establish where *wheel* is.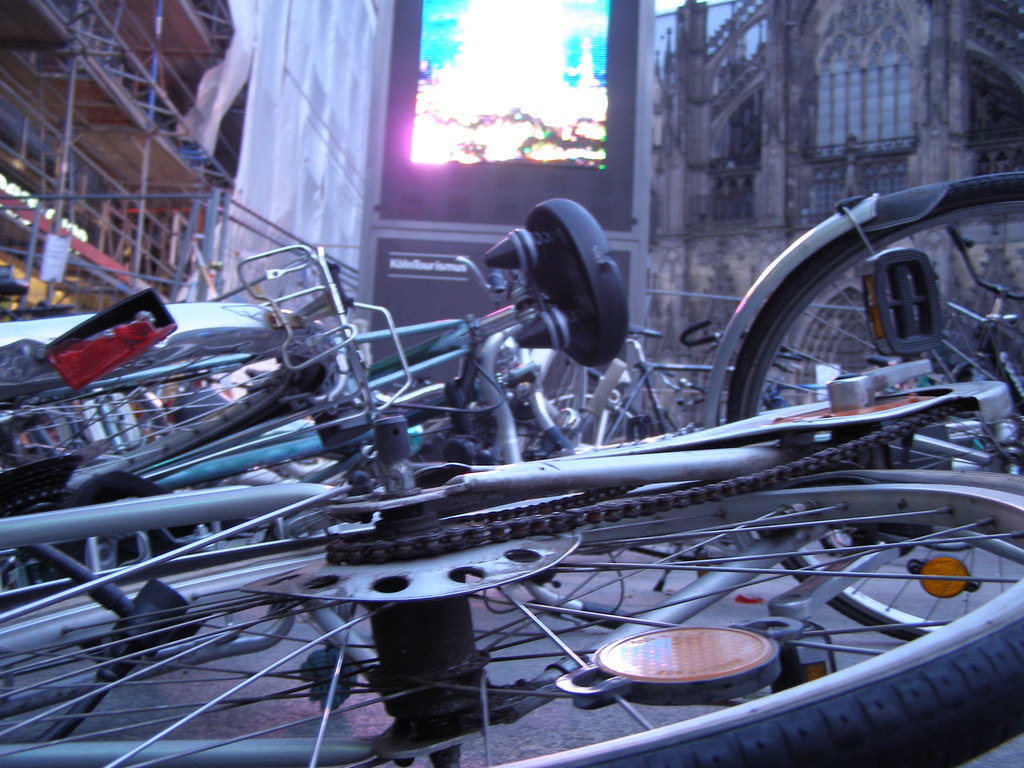
Established at select_region(0, 470, 1023, 767).
